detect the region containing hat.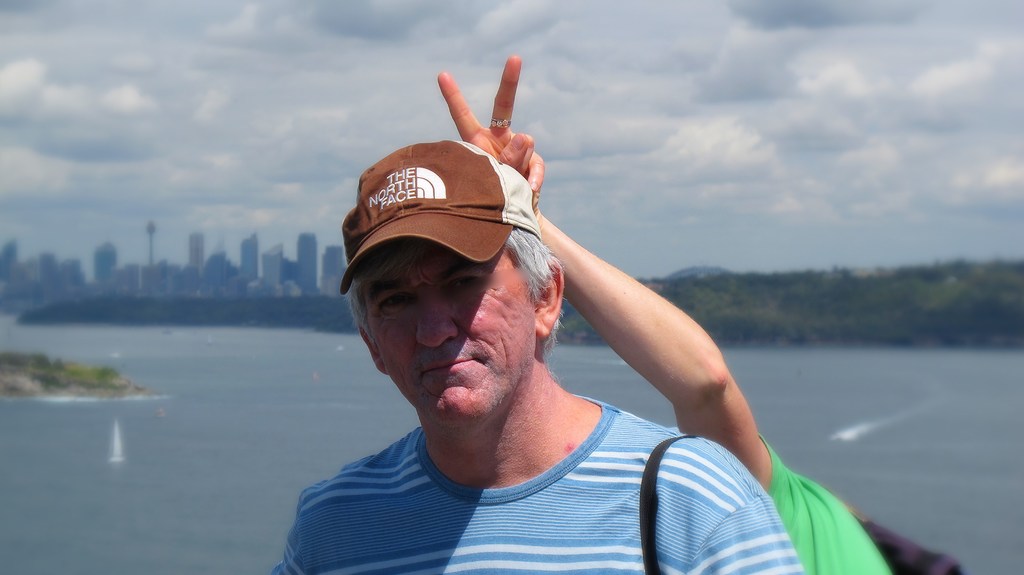
(left=337, top=135, right=535, bottom=290).
